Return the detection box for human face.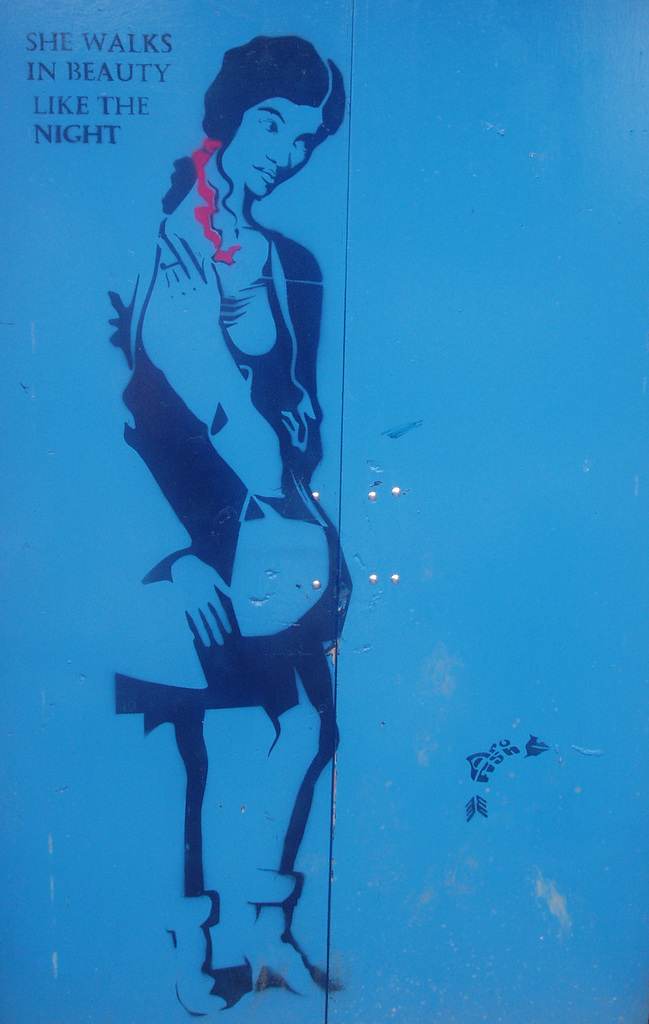
(left=226, top=90, right=338, bottom=198).
